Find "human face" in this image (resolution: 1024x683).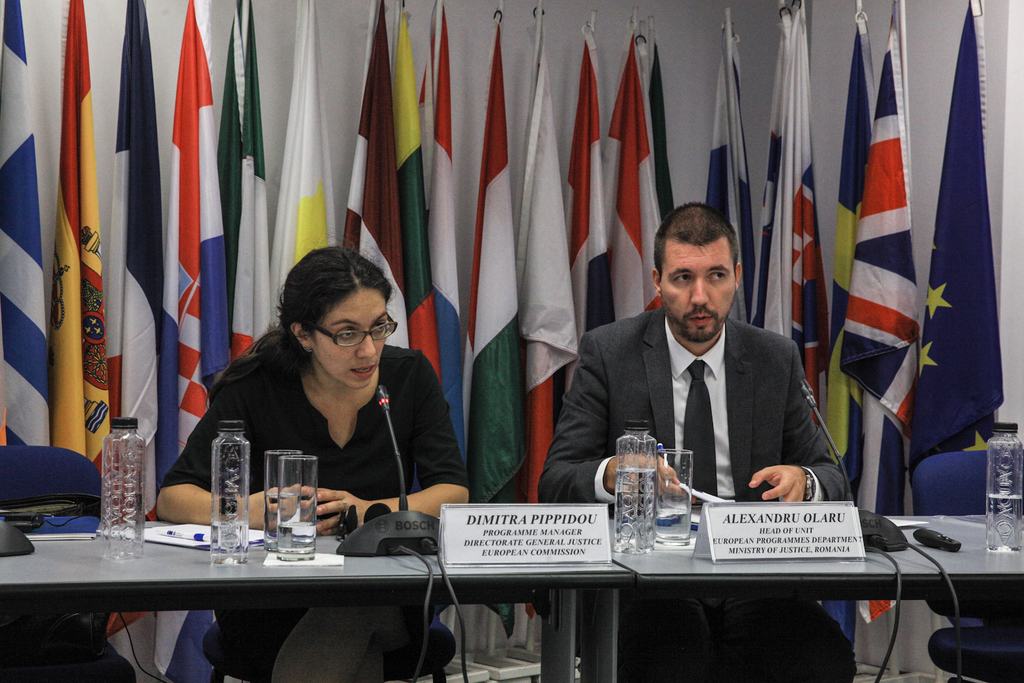
x1=318 y1=288 x2=388 y2=382.
